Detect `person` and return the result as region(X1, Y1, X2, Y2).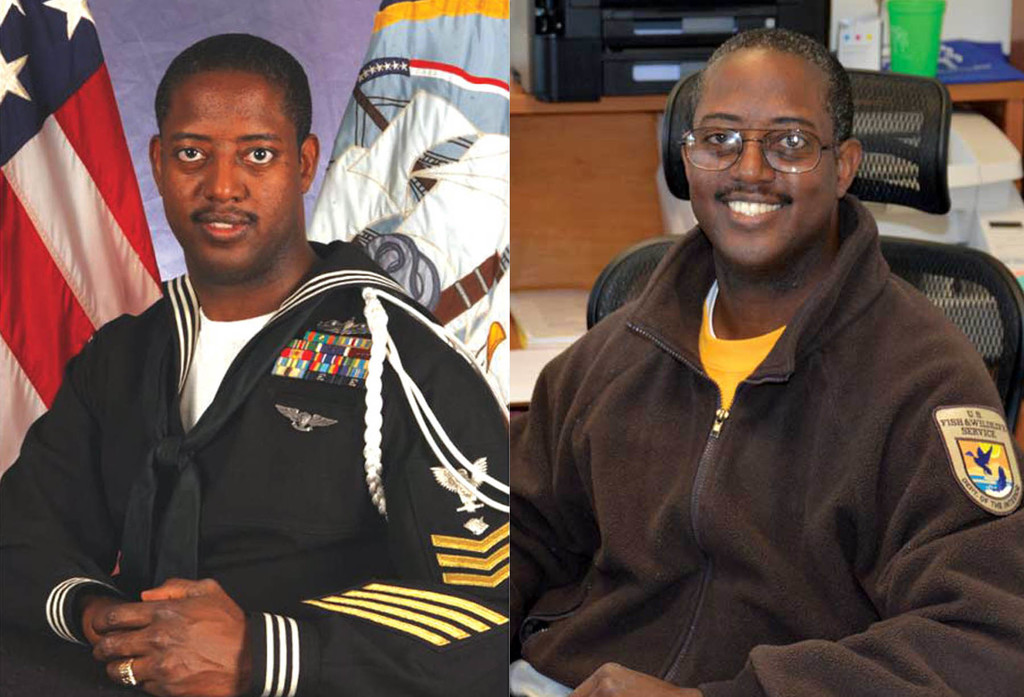
region(508, 24, 1023, 696).
